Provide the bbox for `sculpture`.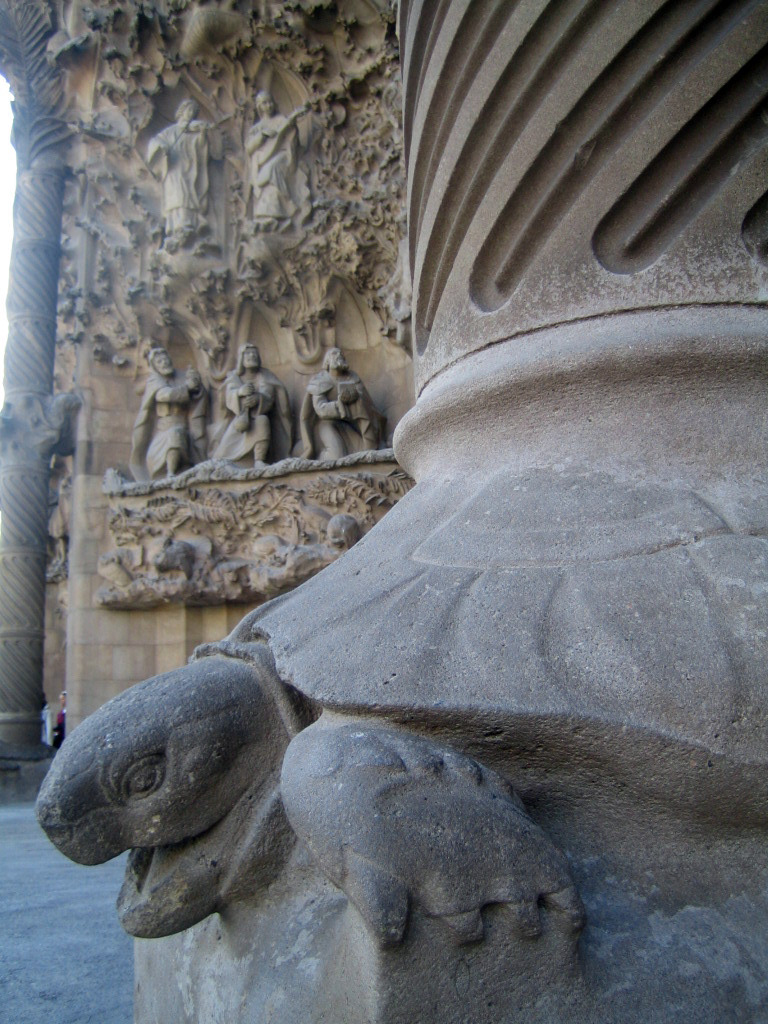
locate(128, 97, 222, 248).
